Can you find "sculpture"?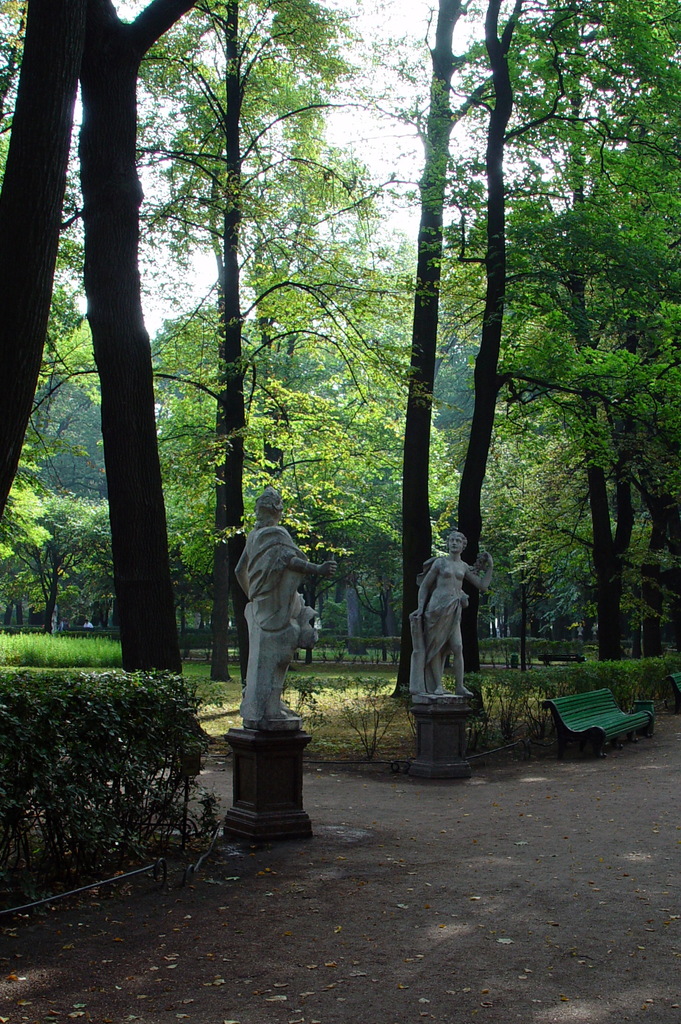
Yes, bounding box: 406, 527, 504, 707.
